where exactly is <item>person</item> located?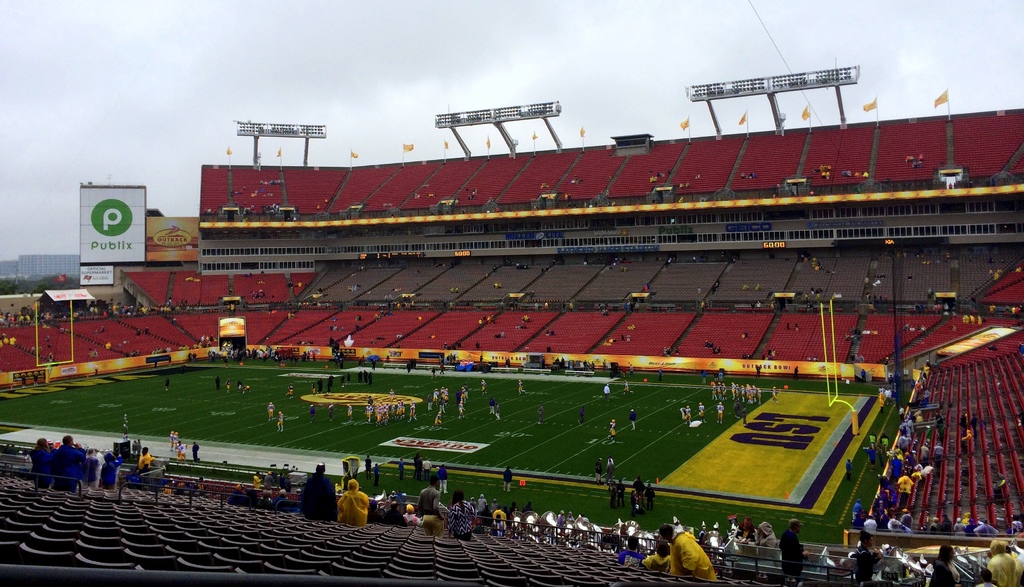
Its bounding box is region(339, 480, 365, 525).
